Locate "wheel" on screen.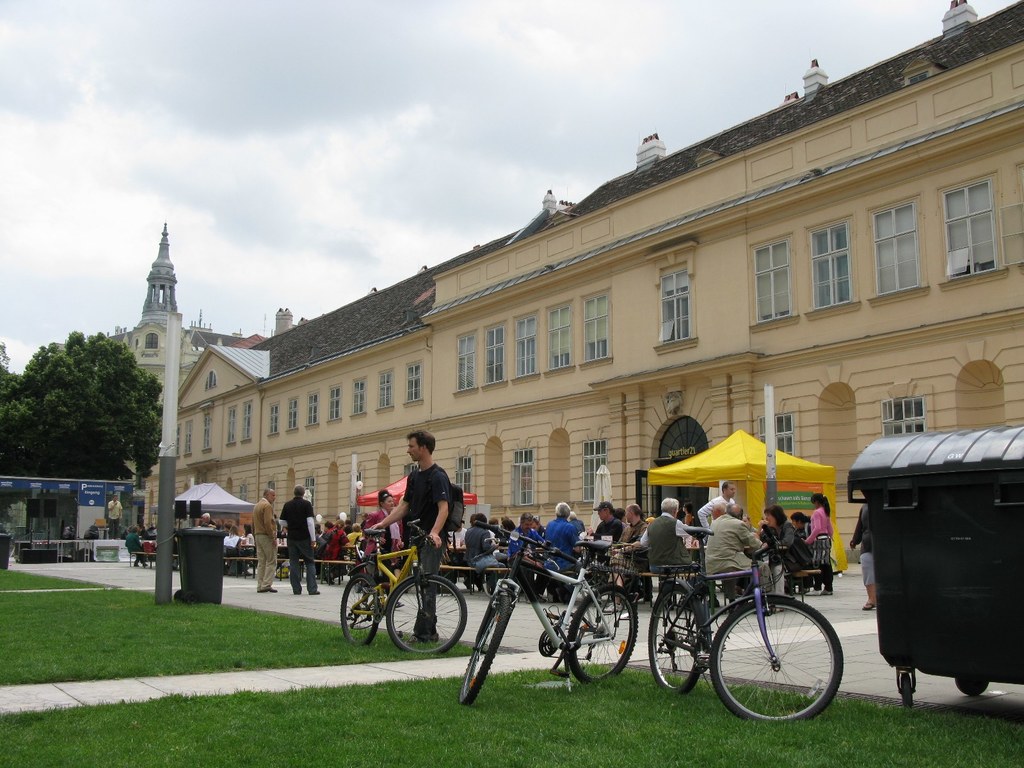
On screen at (377, 572, 467, 650).
